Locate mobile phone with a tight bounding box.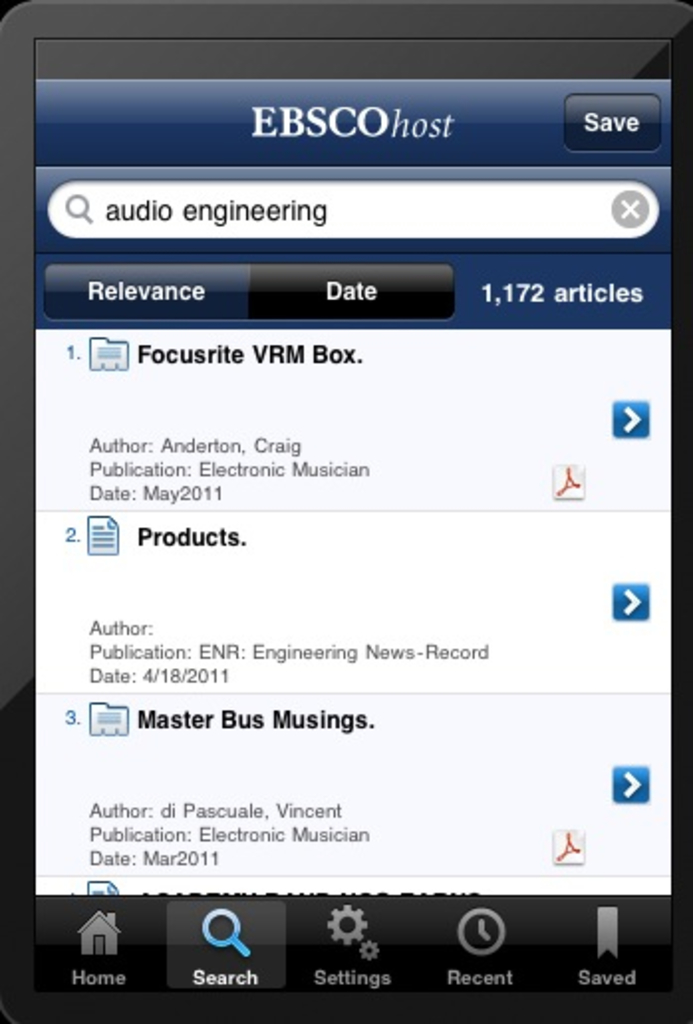
0, 0, 691, 1022.
